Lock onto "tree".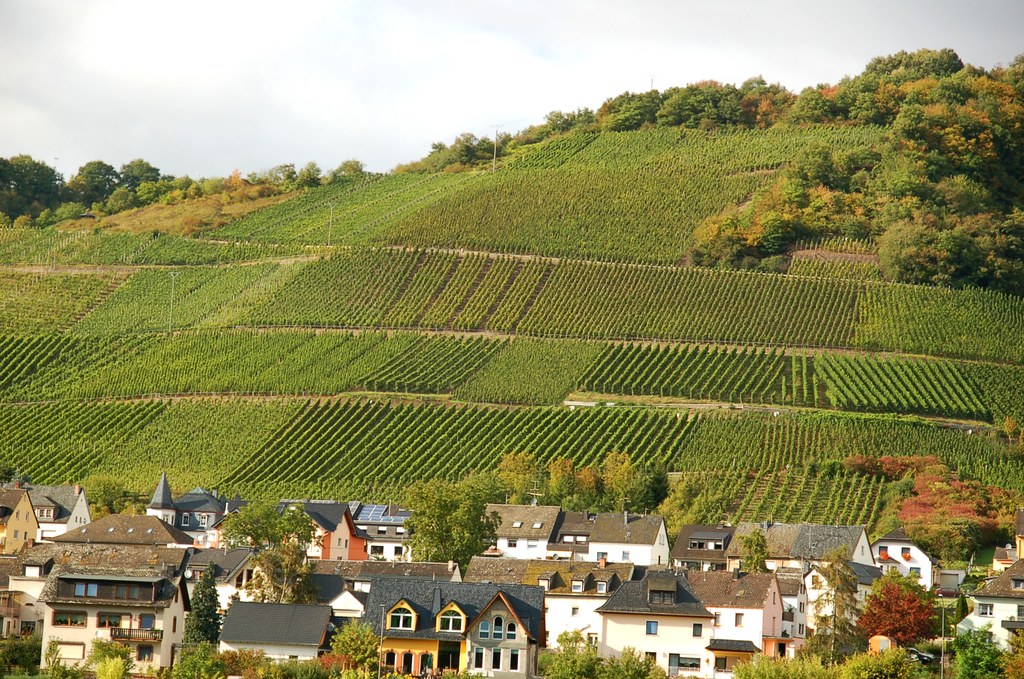
Locked: select_region(854, 579, 935, 651).
